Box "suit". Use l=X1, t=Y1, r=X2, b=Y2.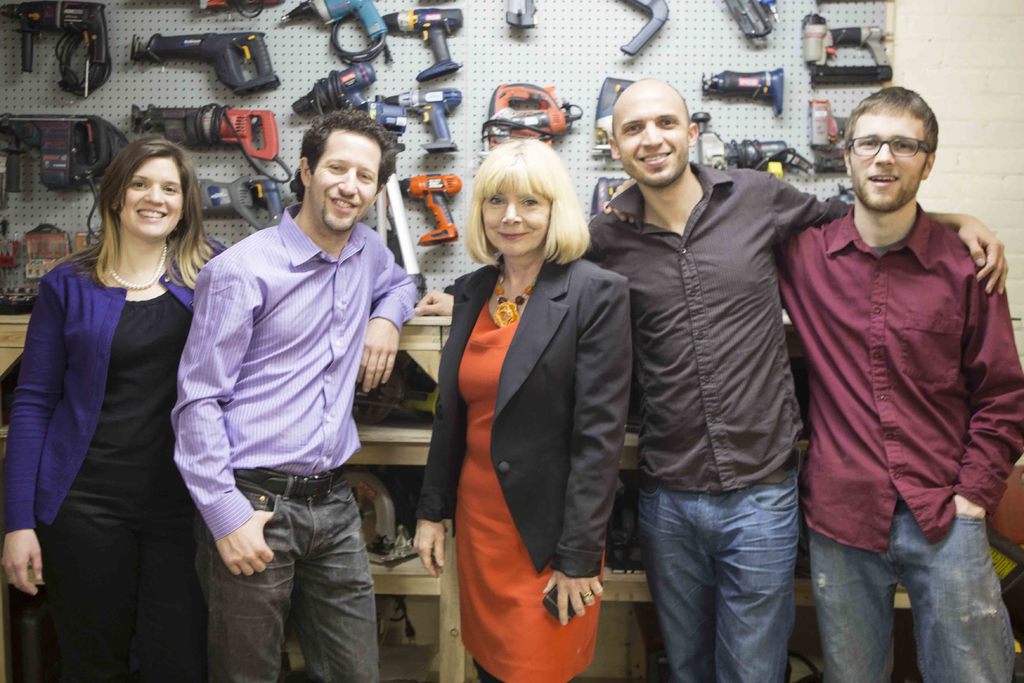
l=414, t=248, r=627, b=577.
